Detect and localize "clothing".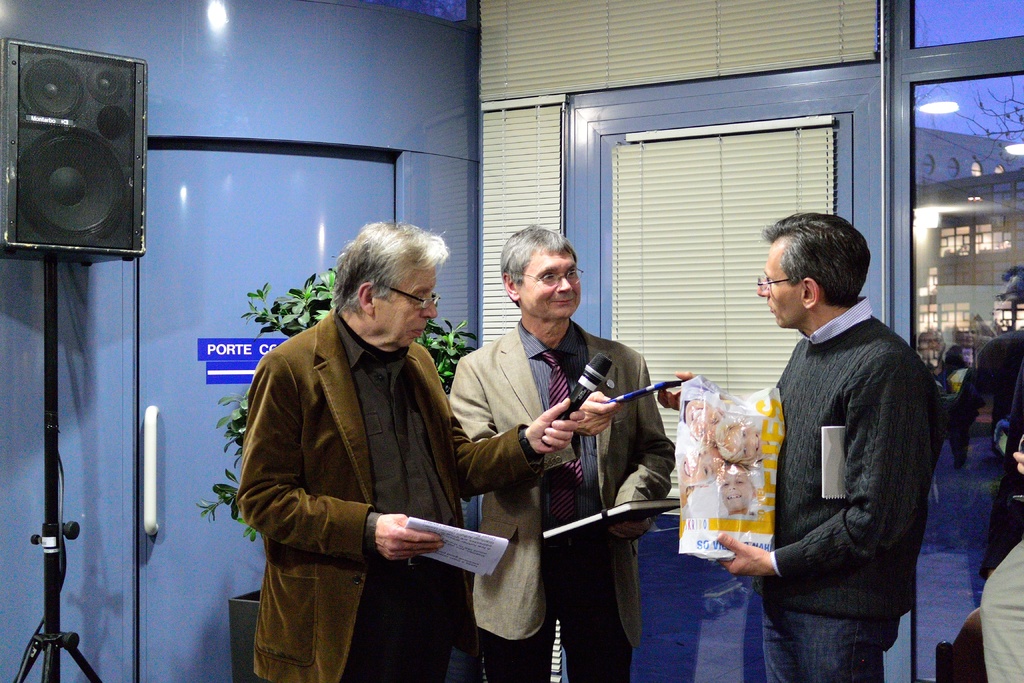
Localized at locate(752, 295, 943, 682).
